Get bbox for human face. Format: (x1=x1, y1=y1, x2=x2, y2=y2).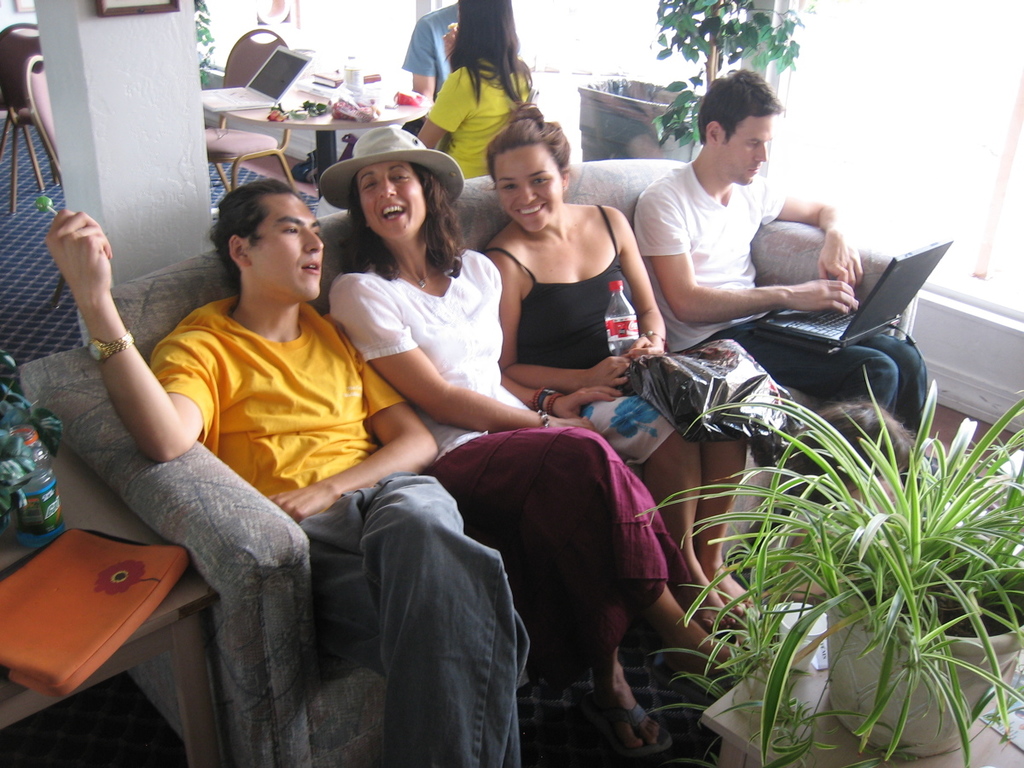
(x1=721, y1=113, x2=777, y2=184).
